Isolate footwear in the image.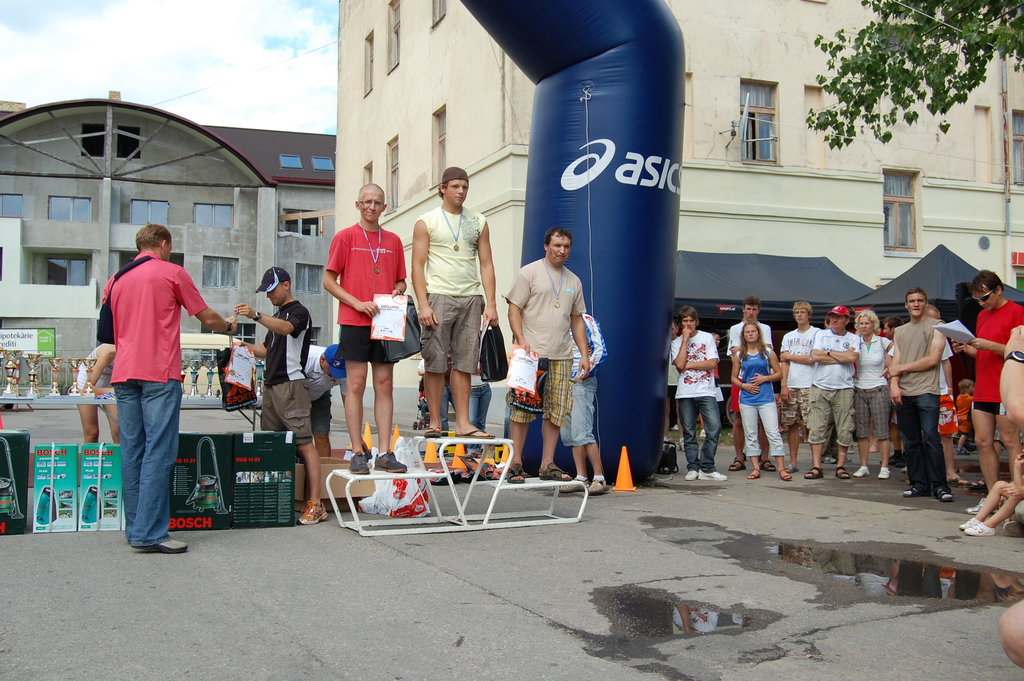
Isolated region: 375:447:405:472.
